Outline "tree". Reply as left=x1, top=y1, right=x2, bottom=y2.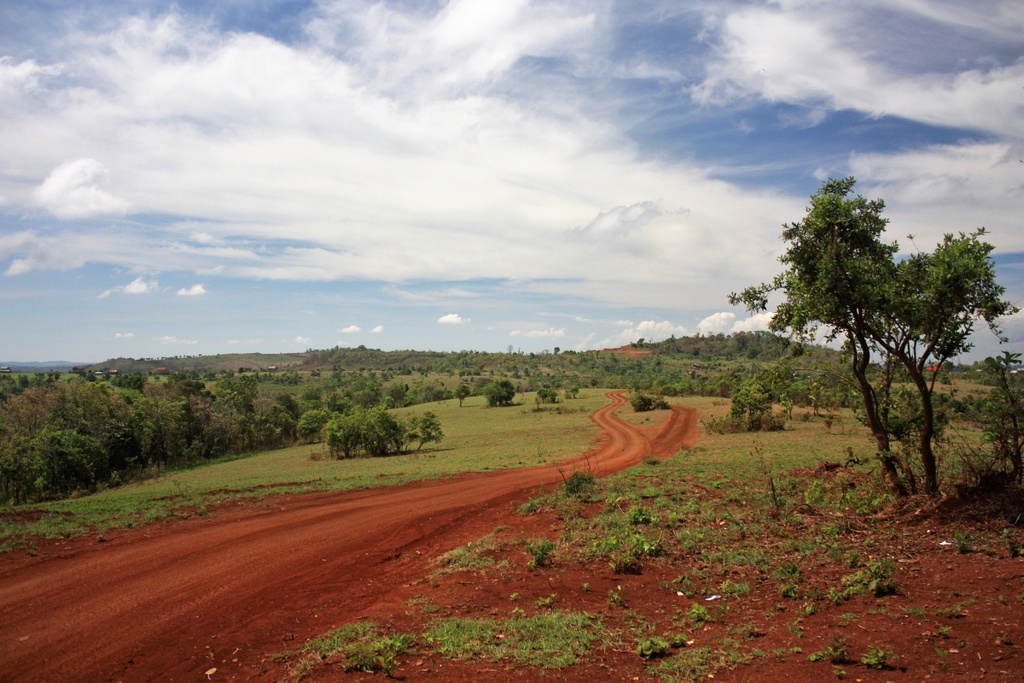
left=400, top=405, right=447, bottom=455.
